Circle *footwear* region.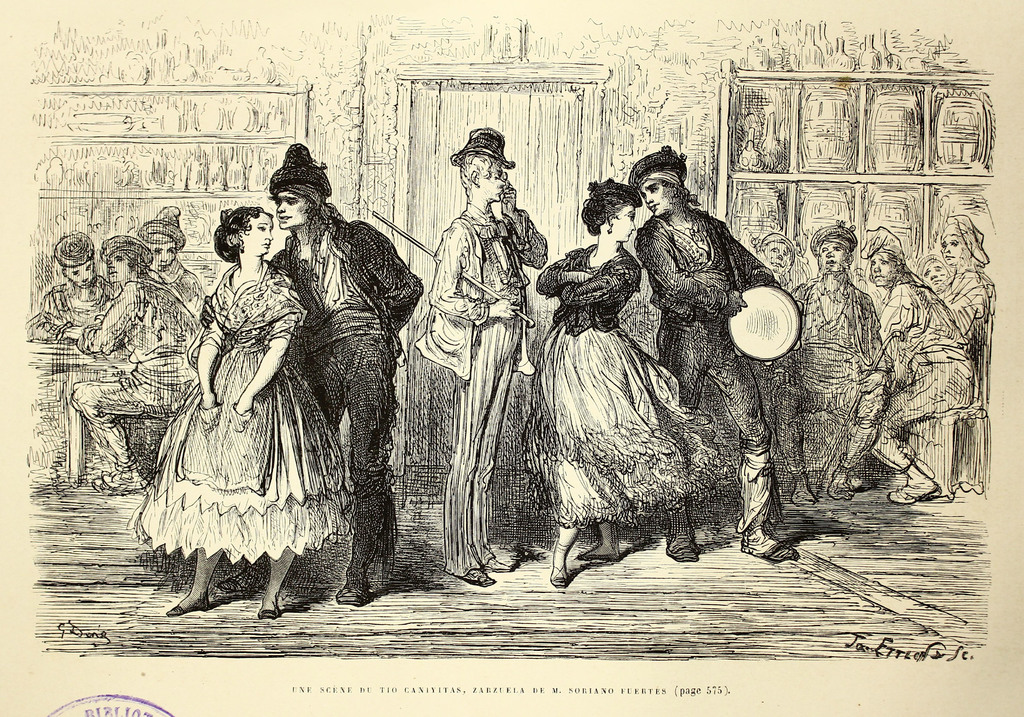
Region: x1=484 y1=557 x2=511 y2=568.
